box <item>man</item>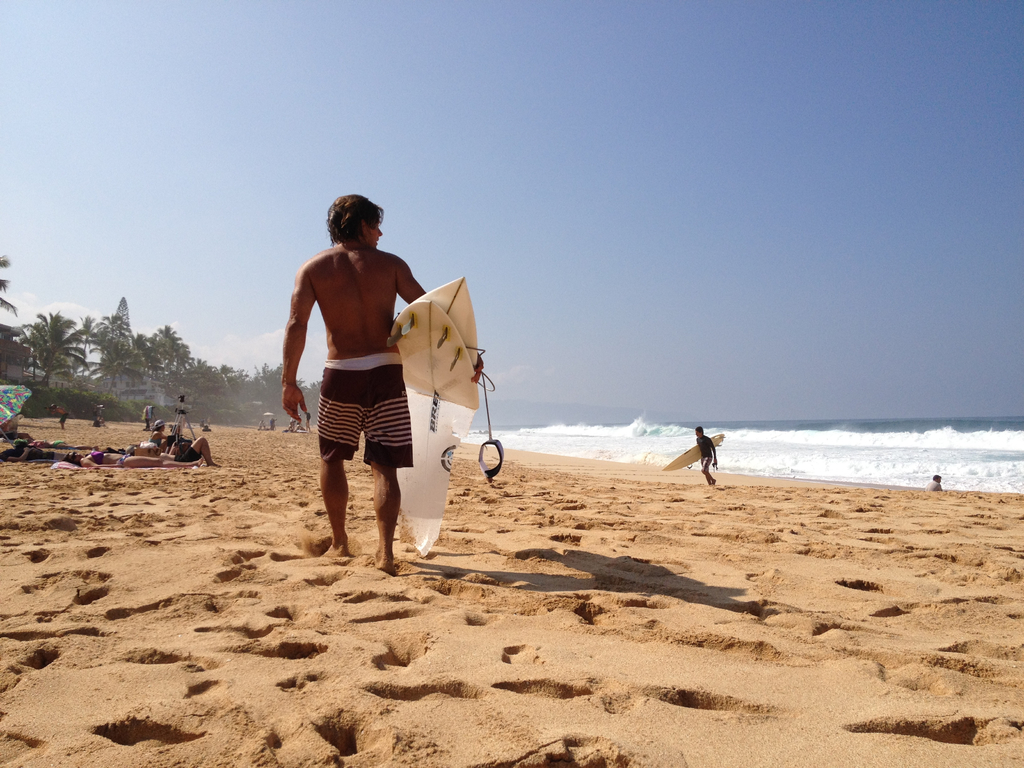
[278, 194, 485, 580]
